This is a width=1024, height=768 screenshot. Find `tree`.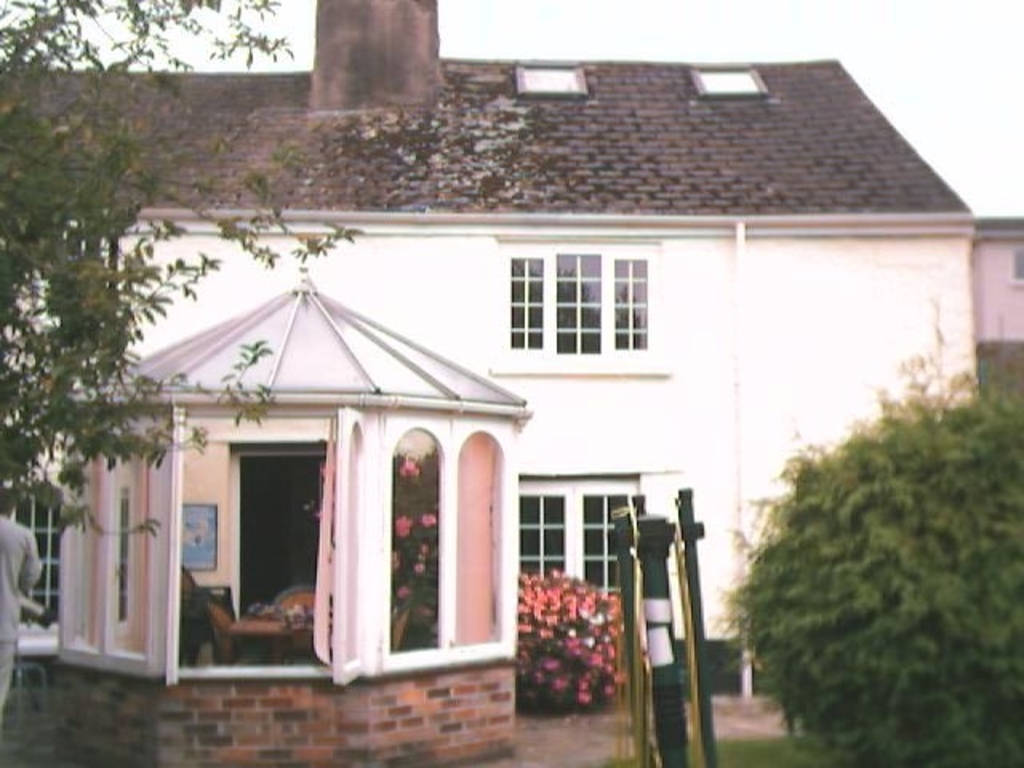
Bounding box: 717:299:992:754.
